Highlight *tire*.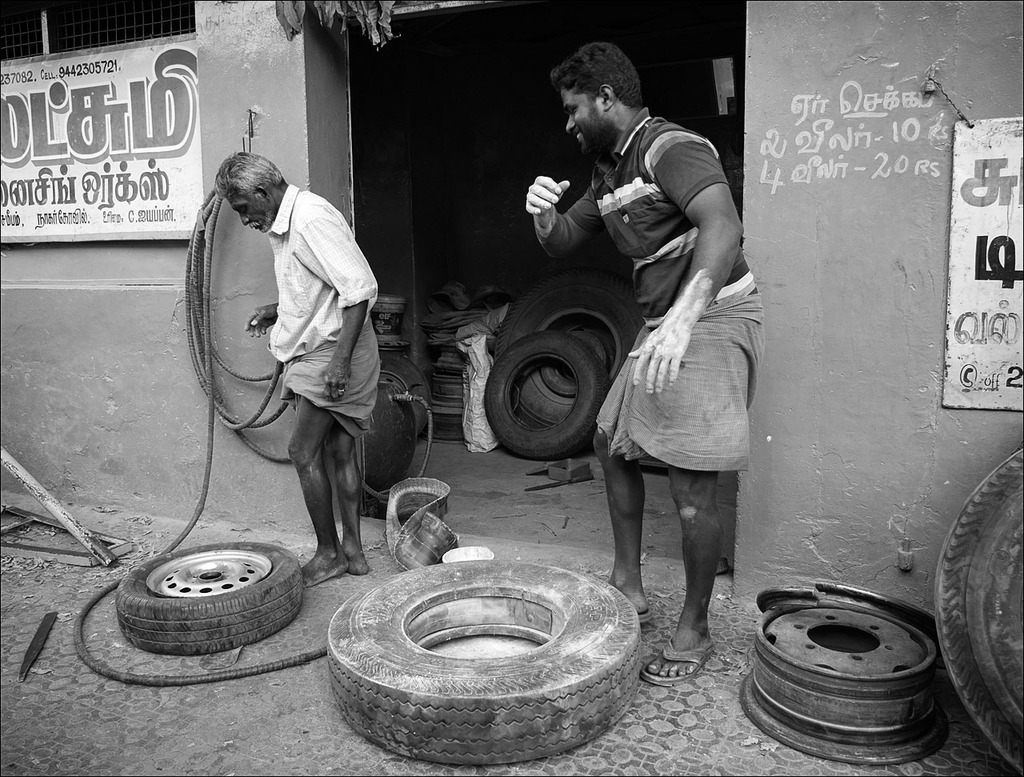
Highlighted region: {"x1": 117, "y1": 544, "x2": 306, "y2": 649}.
